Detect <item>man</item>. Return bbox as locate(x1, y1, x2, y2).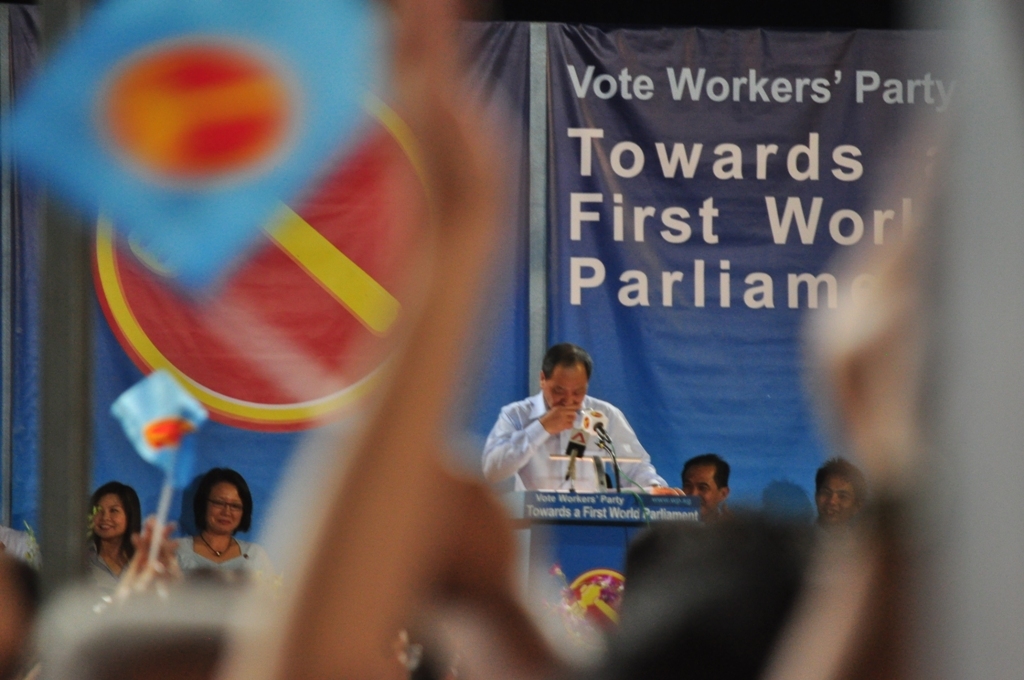
locate(803, 454, 867, 554).
